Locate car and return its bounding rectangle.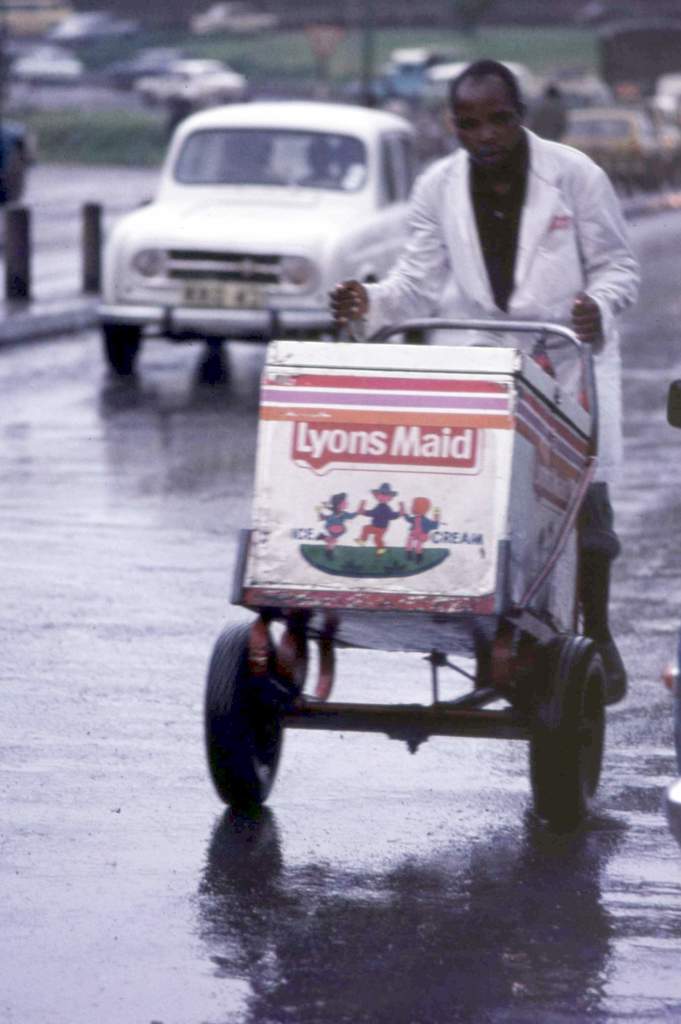
bbox(93, 106, 421, 368).
